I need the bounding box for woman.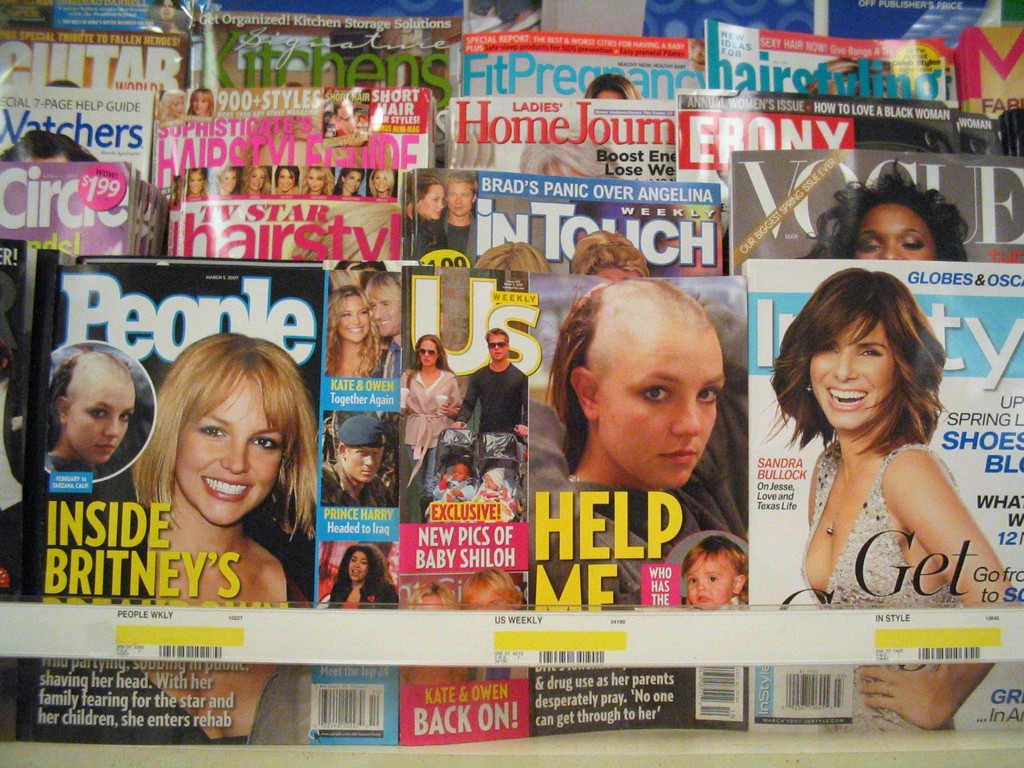
Here it is: box=[400, 335, 464, 525].
